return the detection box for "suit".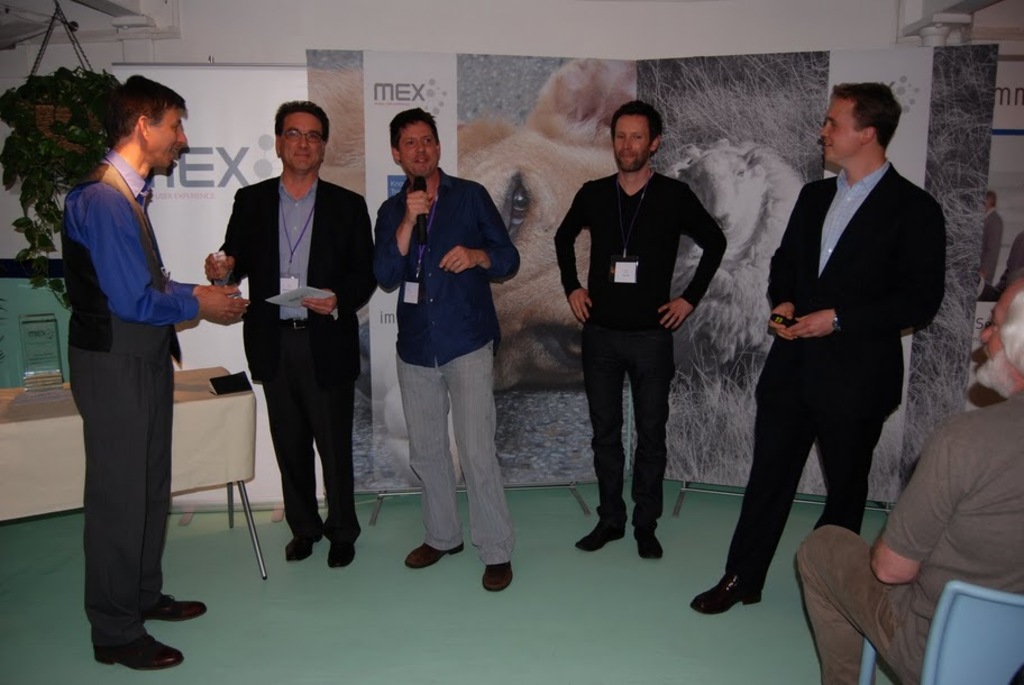
(720, 158, 947, 584).
